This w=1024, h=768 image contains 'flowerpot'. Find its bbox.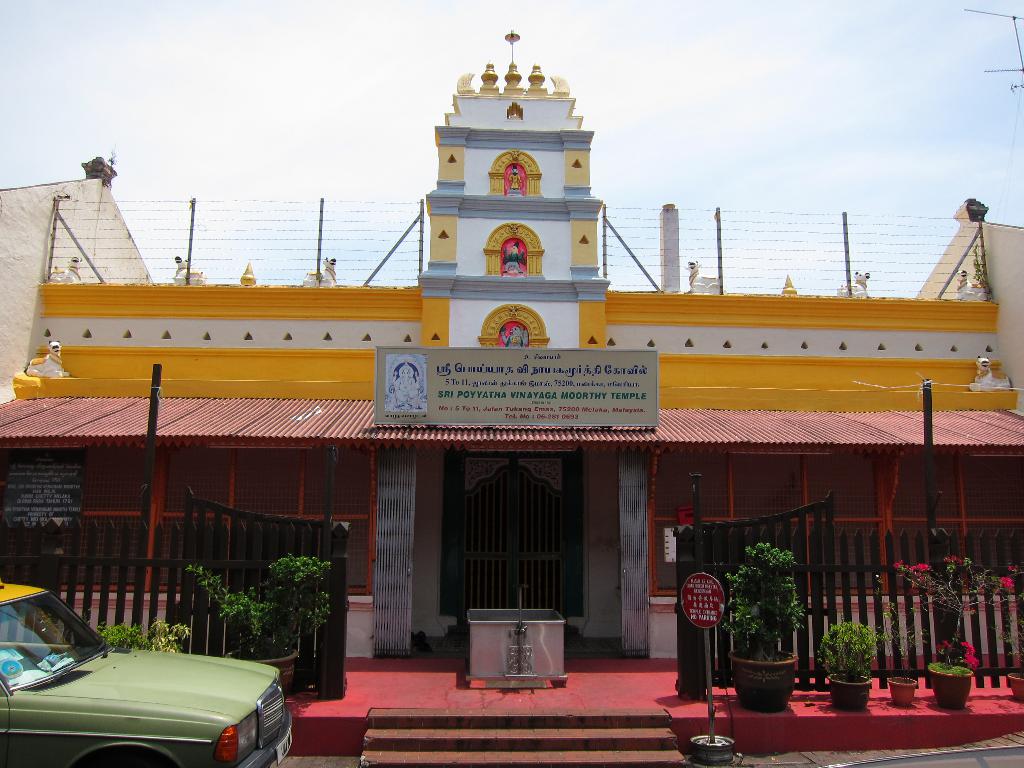
locate(890, 675, 916, 705).
